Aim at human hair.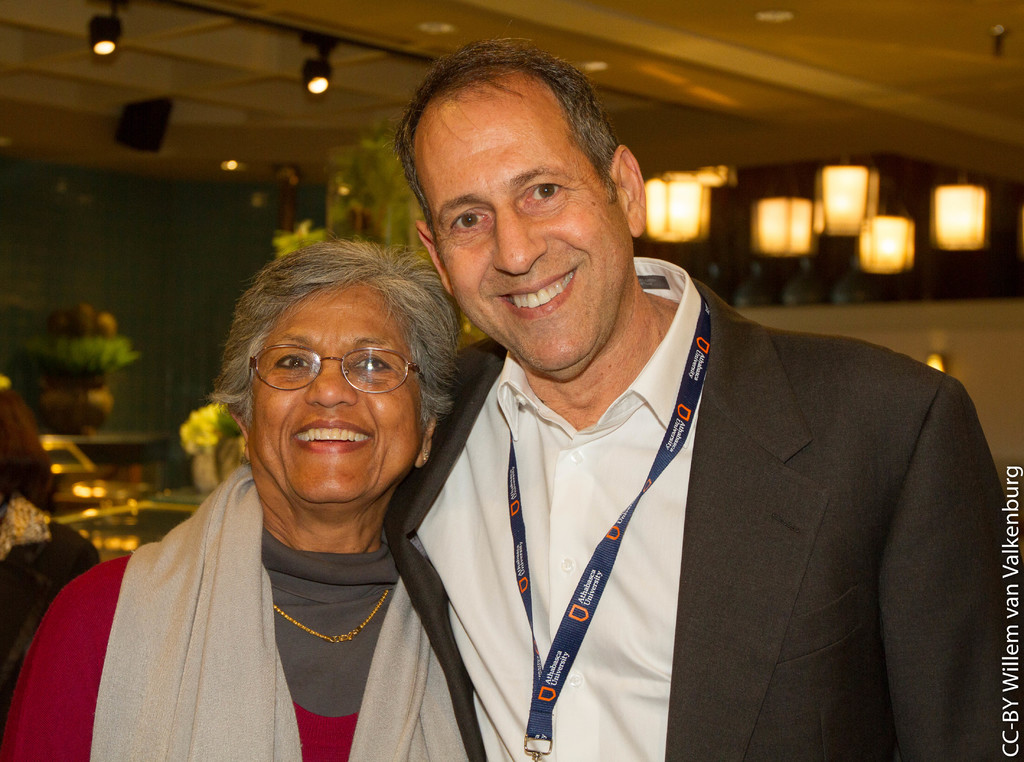
Aimed at l=200, t=232, r=459, b=438.
